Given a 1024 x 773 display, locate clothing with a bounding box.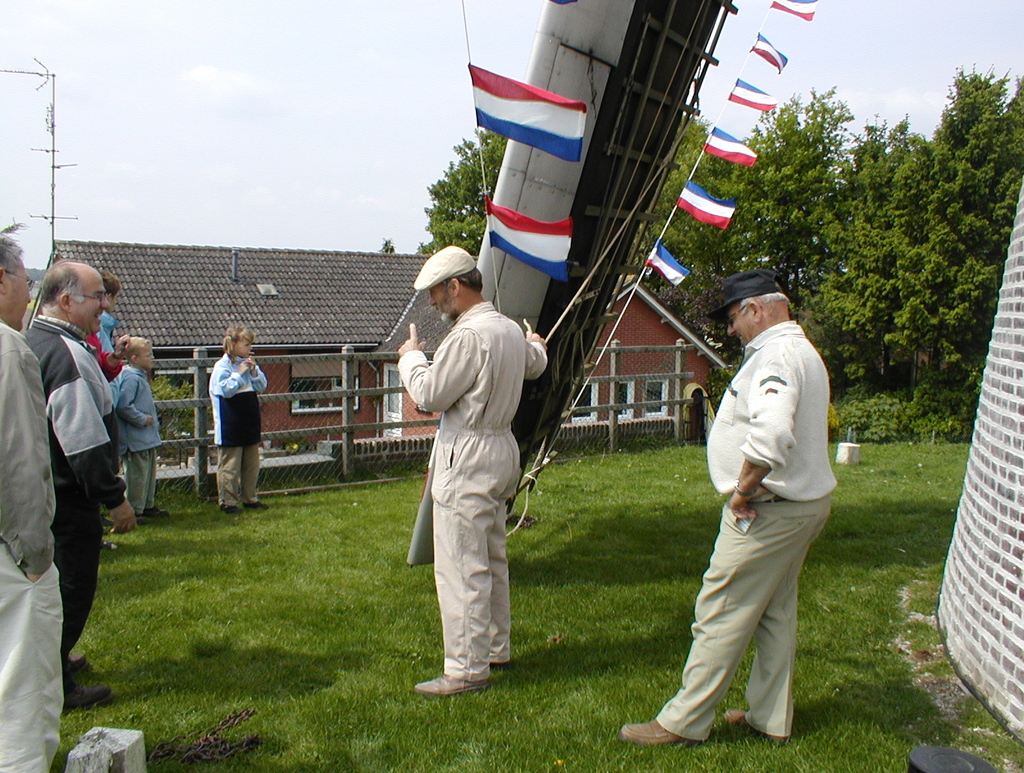
Located: {"x1": 0, "y1": 314, "x2": 68, "y2": 772}.
